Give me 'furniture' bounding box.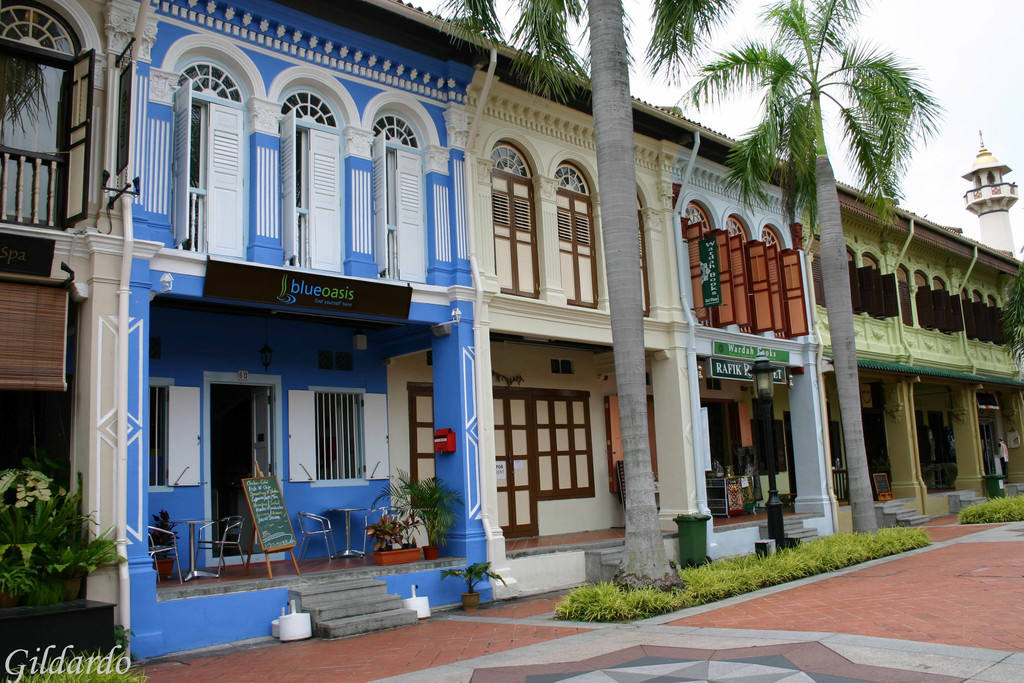
left=168, top=522, right=219, bottom=582.
